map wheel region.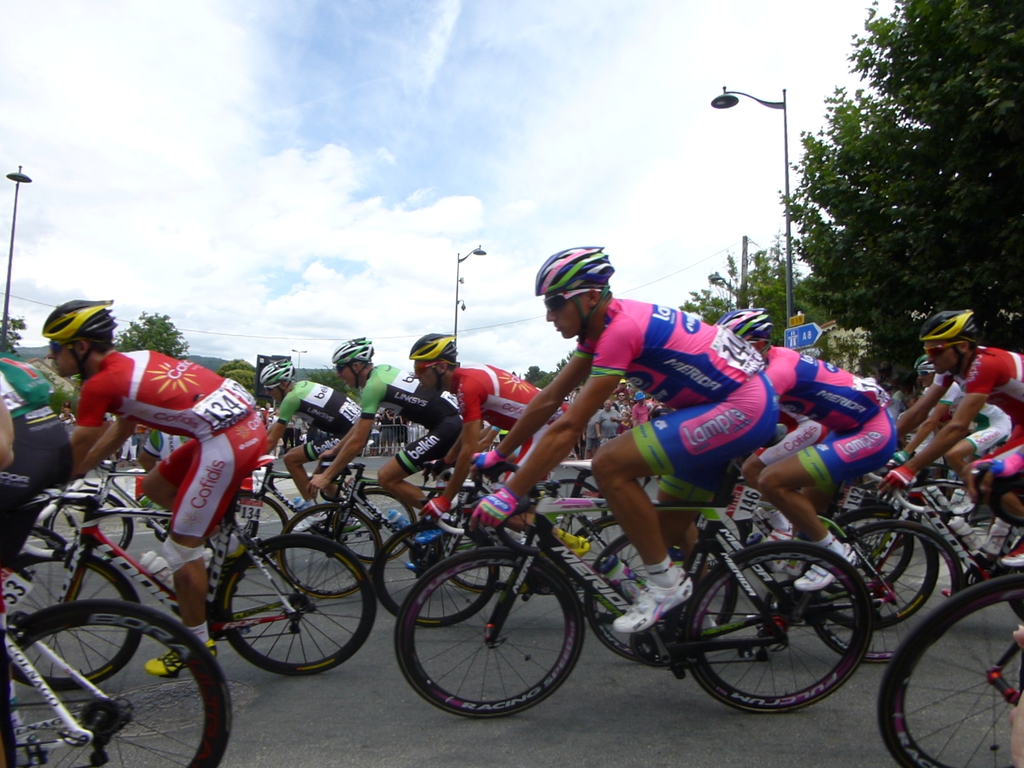
Mapped to (878, 573, 1023, 767).
